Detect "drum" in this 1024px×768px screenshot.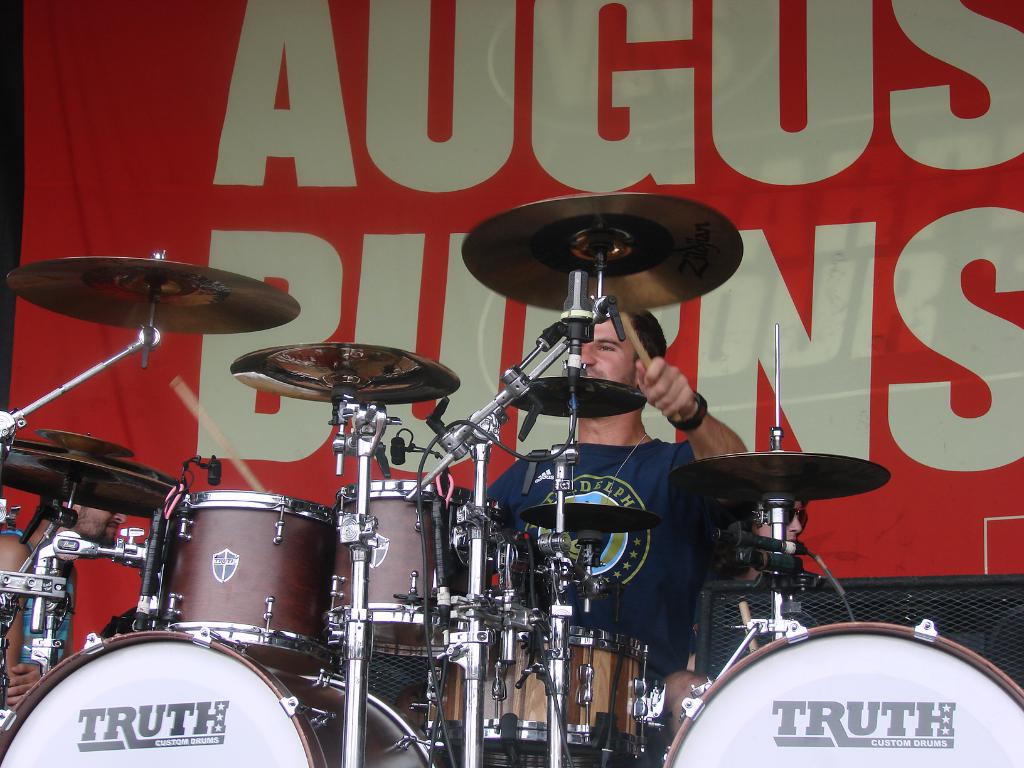
Detection: box=[155, 485, 342, 671].
